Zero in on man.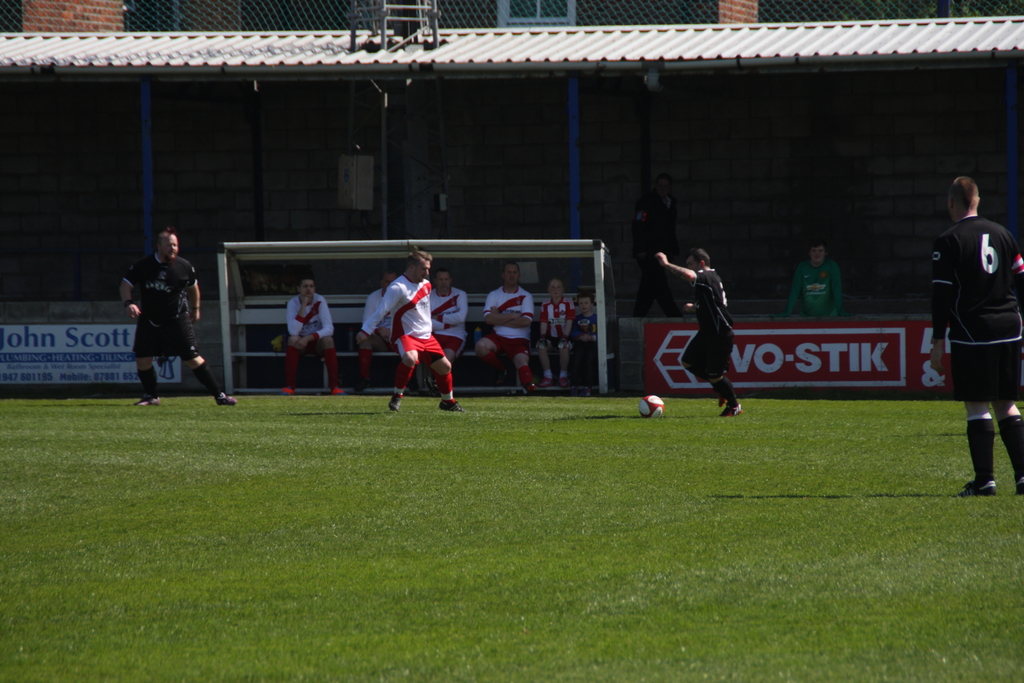
Zeroed in: 779 238 845 319.
